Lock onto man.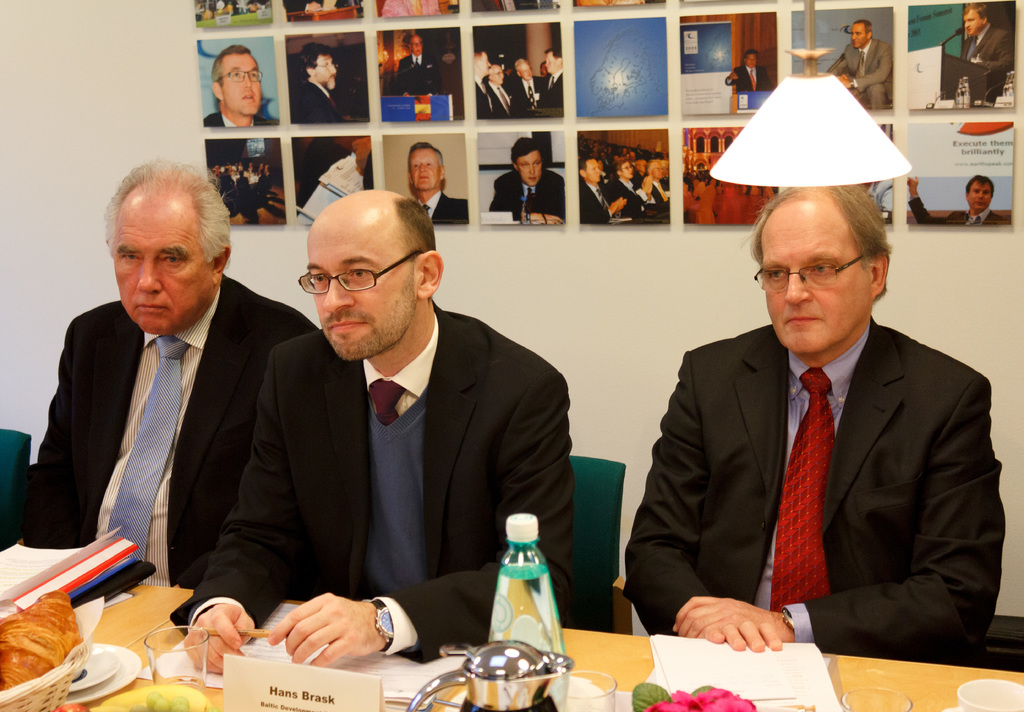
Locked: box=[22, 158, 317, 587].
